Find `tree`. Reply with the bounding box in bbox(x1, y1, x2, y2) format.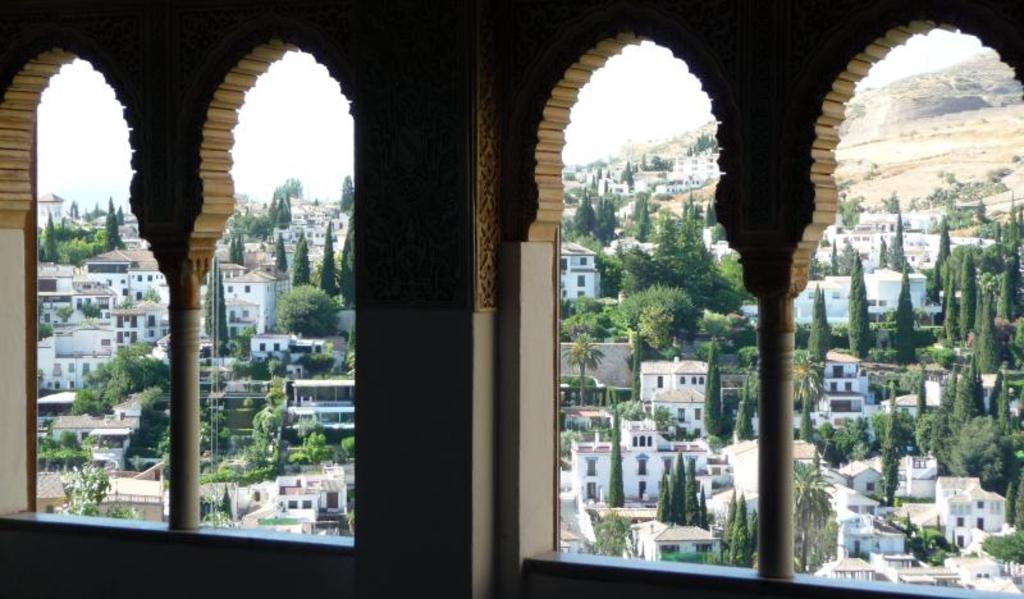
bbox(140, 384, 159, 416).
